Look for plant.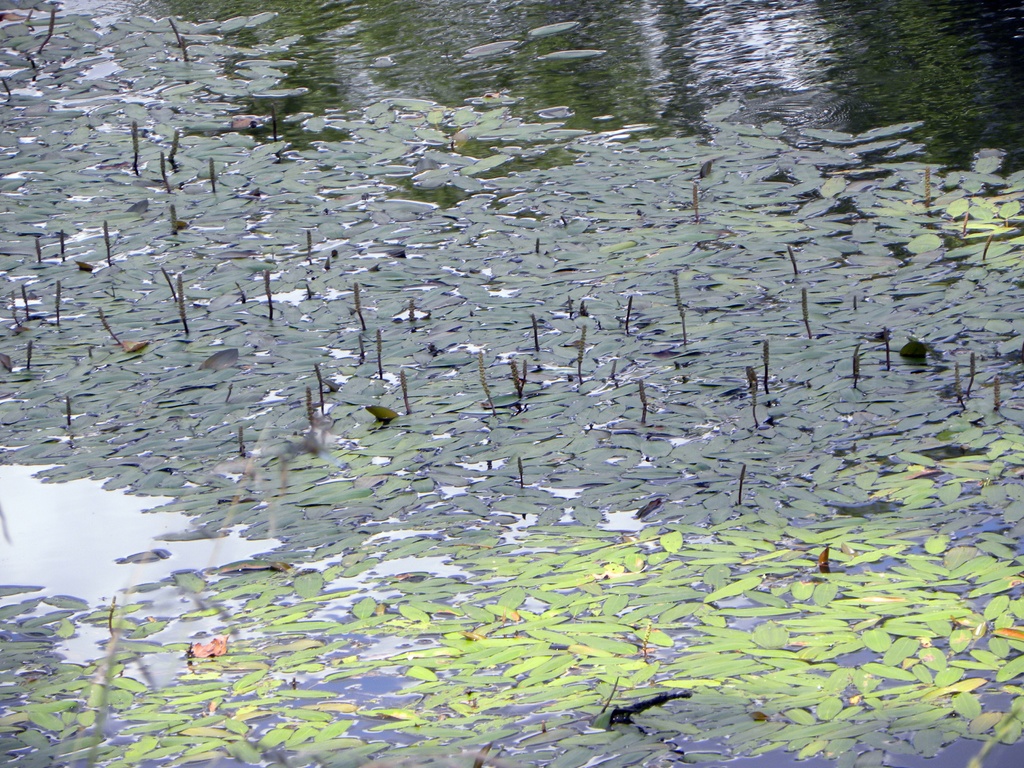
Found: (x1=852, y1=346, x2=861, y2=388).
